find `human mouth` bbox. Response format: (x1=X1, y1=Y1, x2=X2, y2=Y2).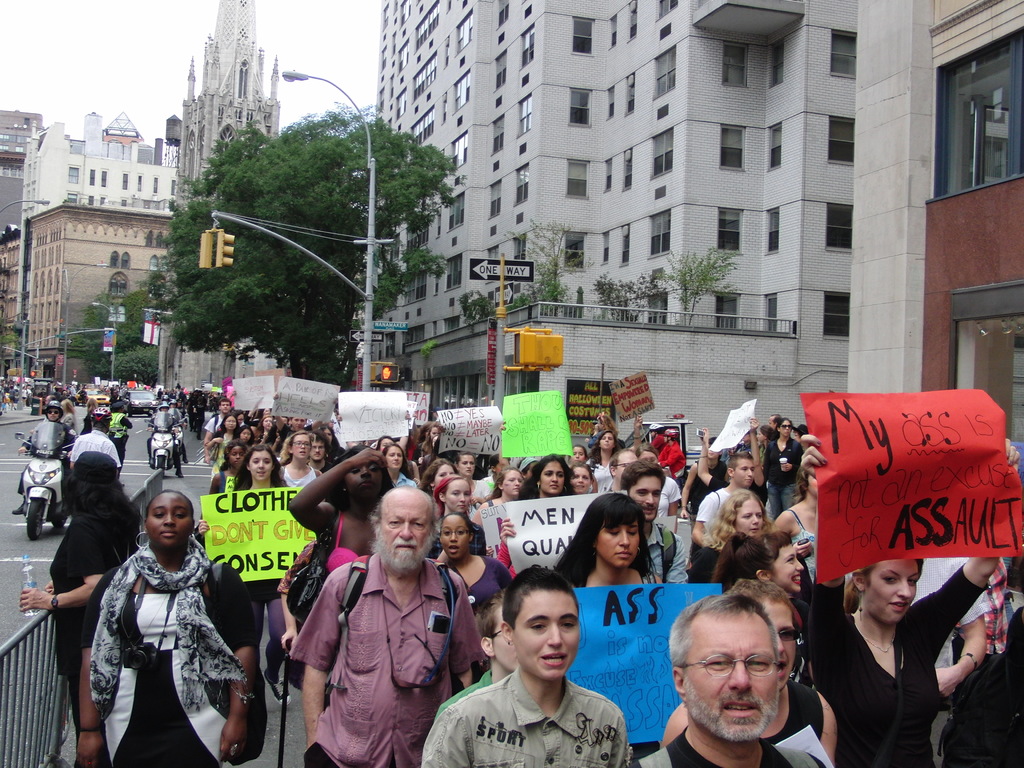
(x1=616, y1=550, x2=630, y2=557).
